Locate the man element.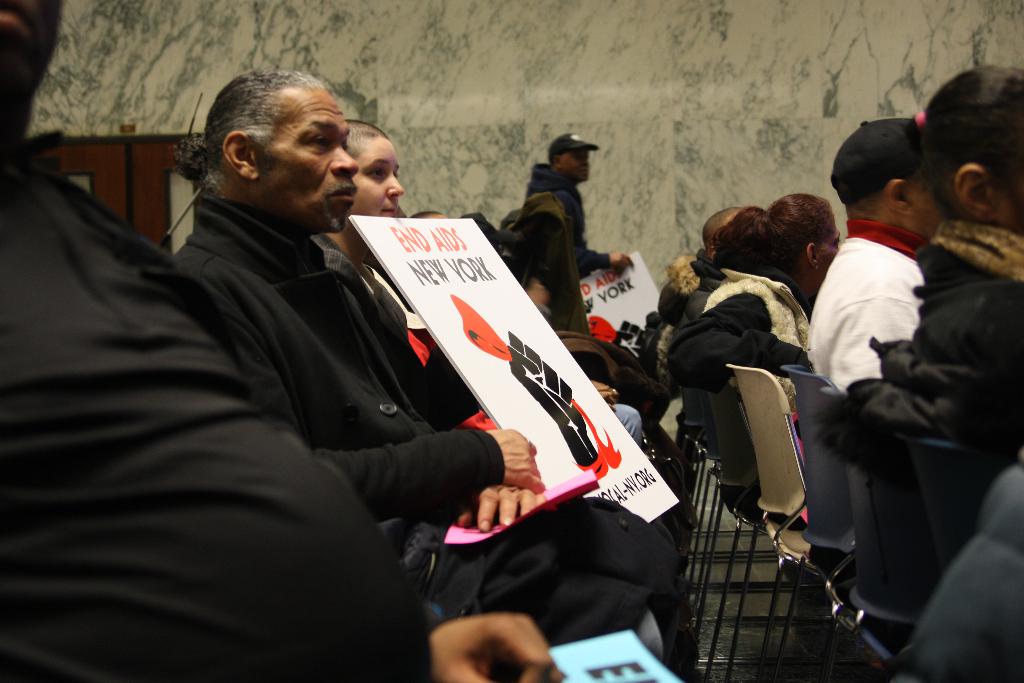
Element bbox: 675 197 738 389.
